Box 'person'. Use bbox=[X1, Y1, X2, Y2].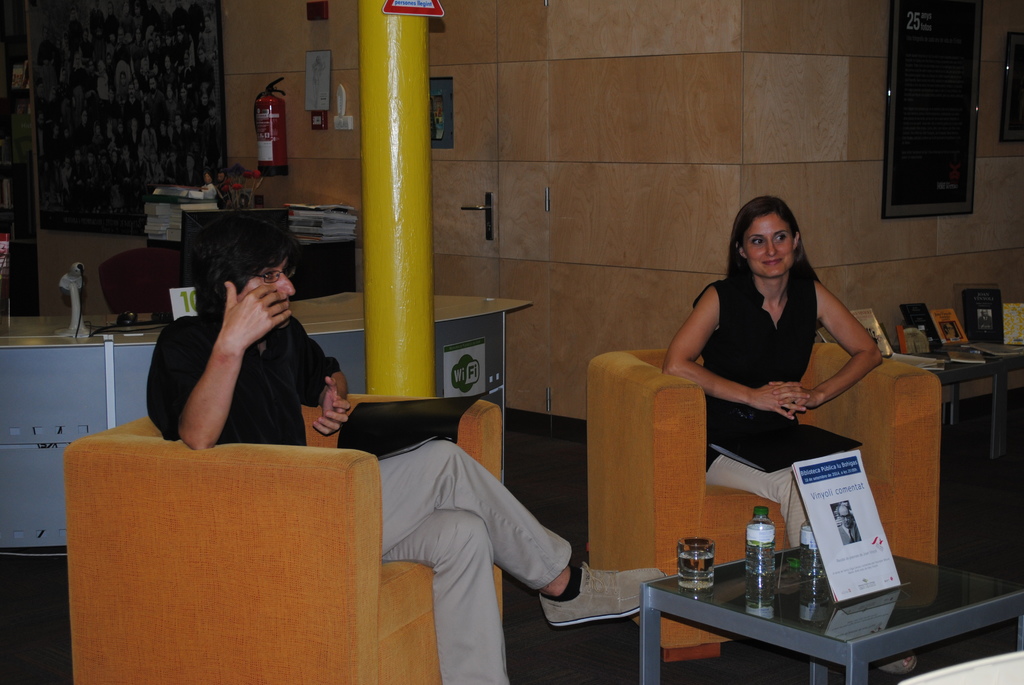
bbox=[138, 211, 671, 684].
